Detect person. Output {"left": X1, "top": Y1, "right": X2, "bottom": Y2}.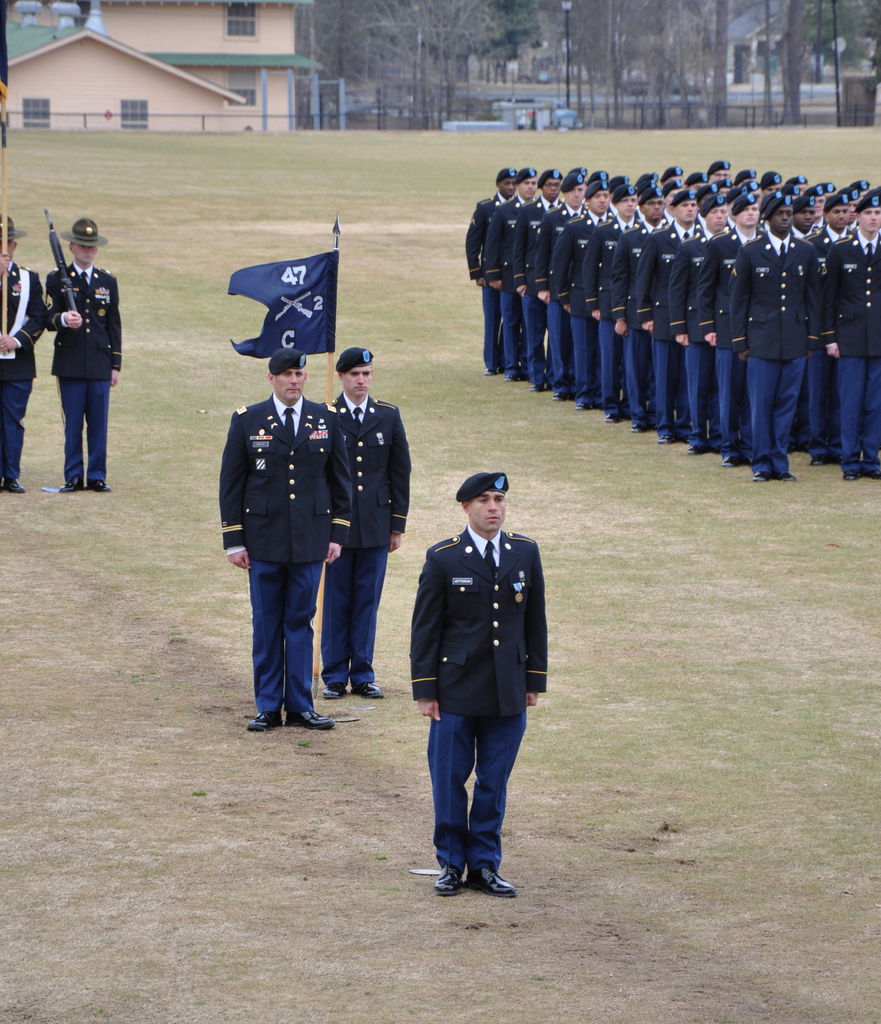
{"left": 47, "top": 218, "right": 126, "bottom": 492}.
